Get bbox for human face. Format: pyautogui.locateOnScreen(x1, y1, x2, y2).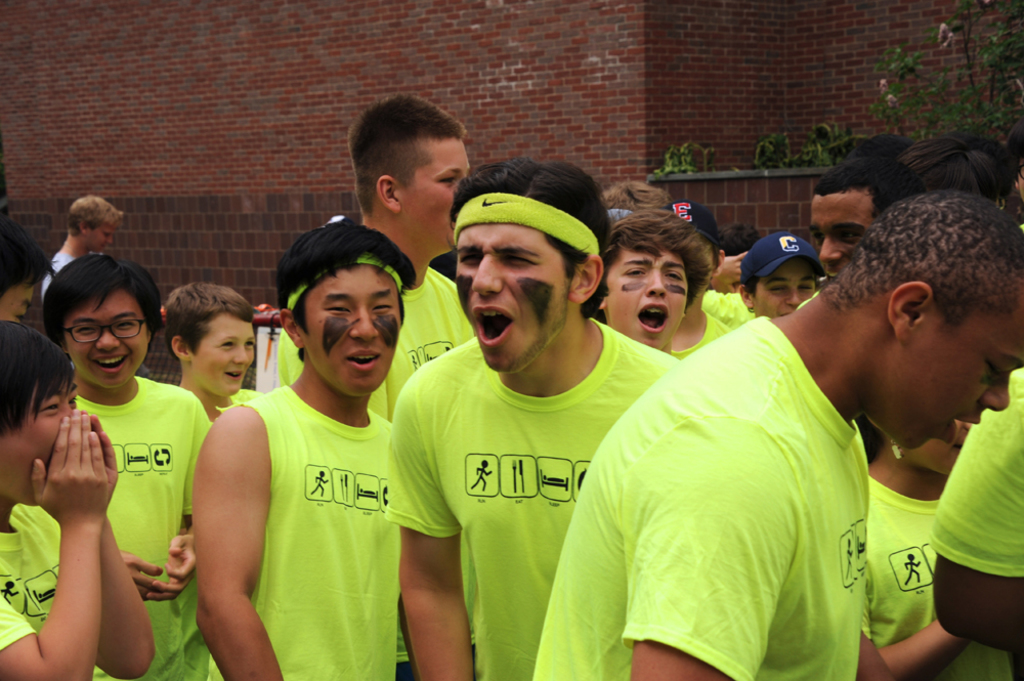
pyautogui.locateOnScreen(191, 314, 256, 396).
